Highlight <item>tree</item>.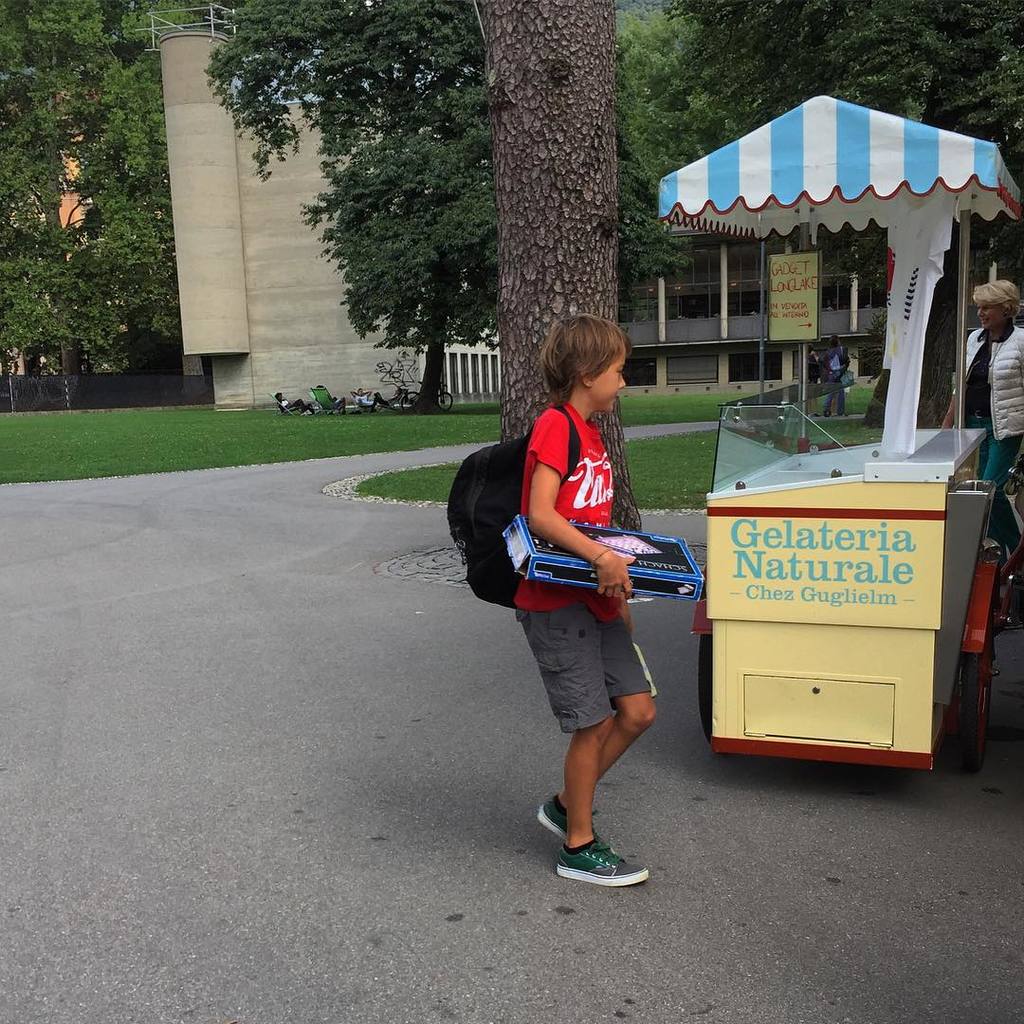
Highlighted region: BBox(477, 0, 643, 540).
